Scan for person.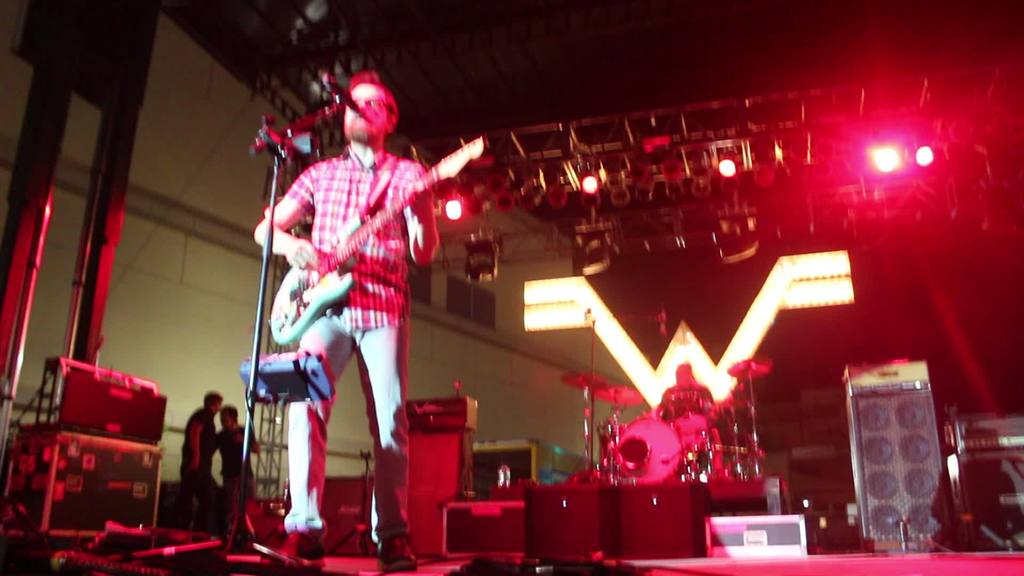
Scan result: bbox=[248, 77, 439, 543].
